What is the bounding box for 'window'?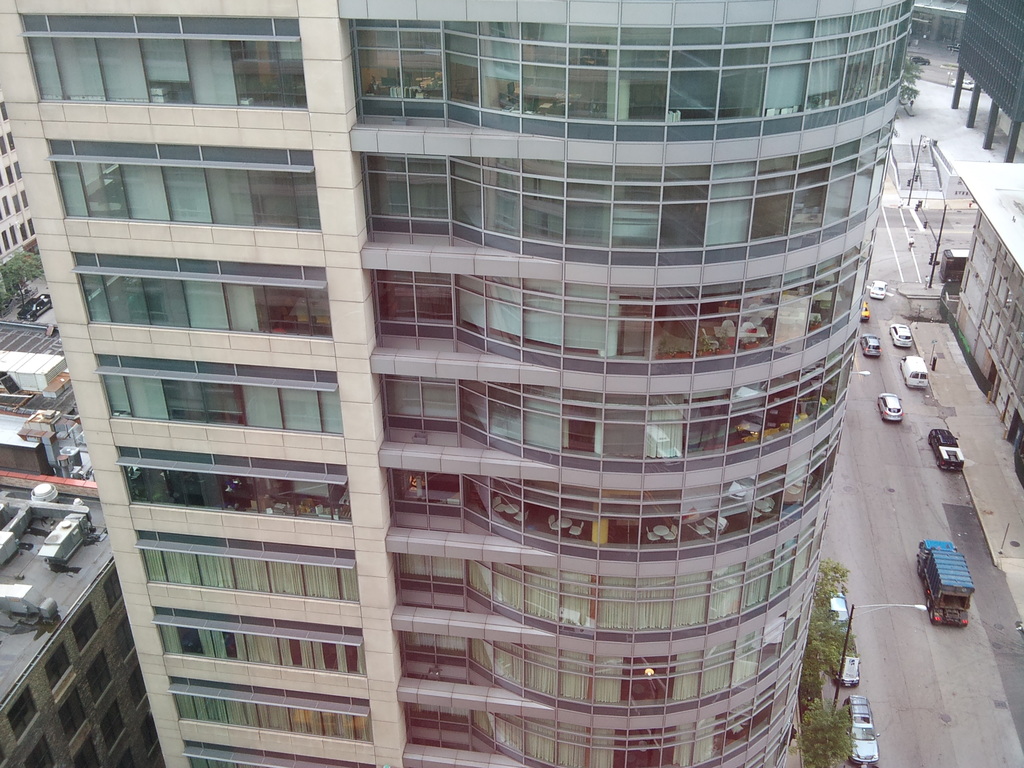
<region>163, 678, 374, 745</region>.
